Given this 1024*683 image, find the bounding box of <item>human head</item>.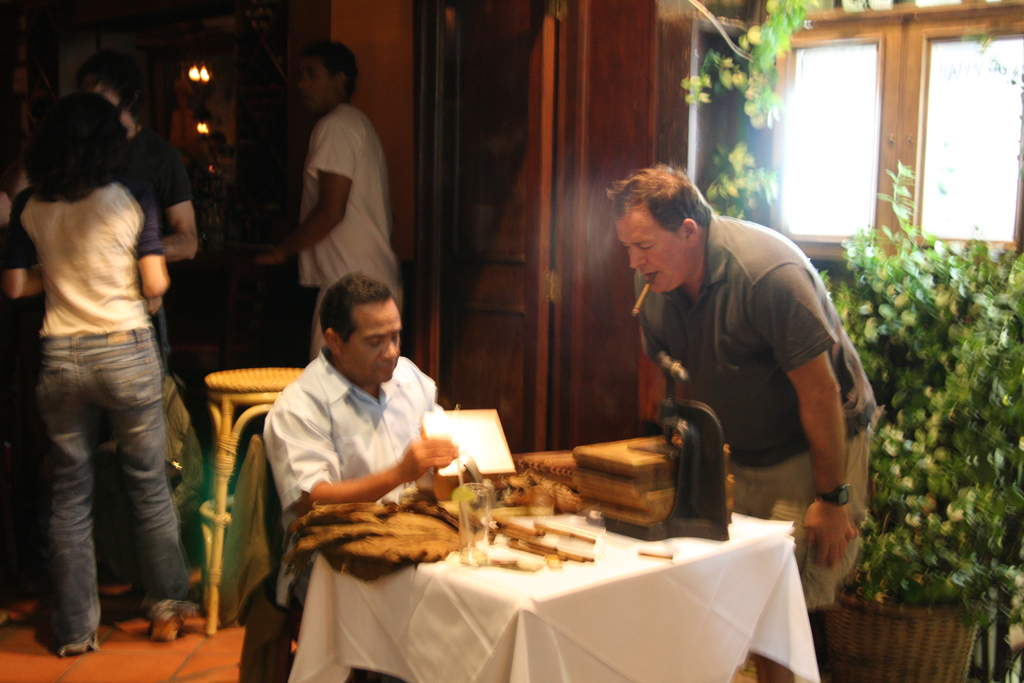
<box>298,271,415,377</box>.
